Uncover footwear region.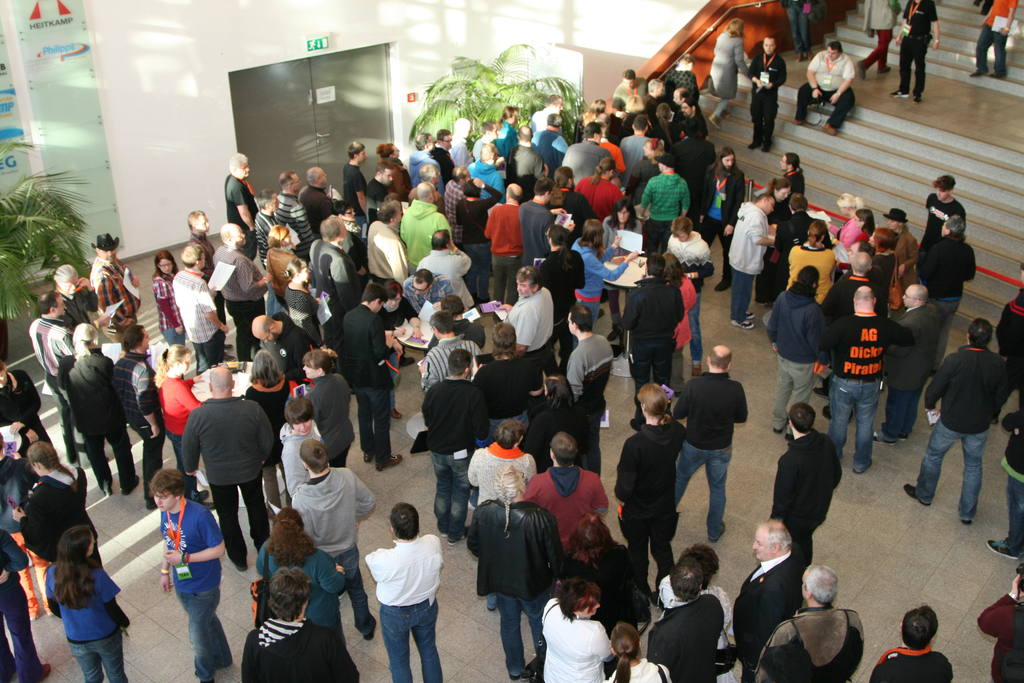
Uncovered: [x1=773, y1=425, x2=785, y2=435].
